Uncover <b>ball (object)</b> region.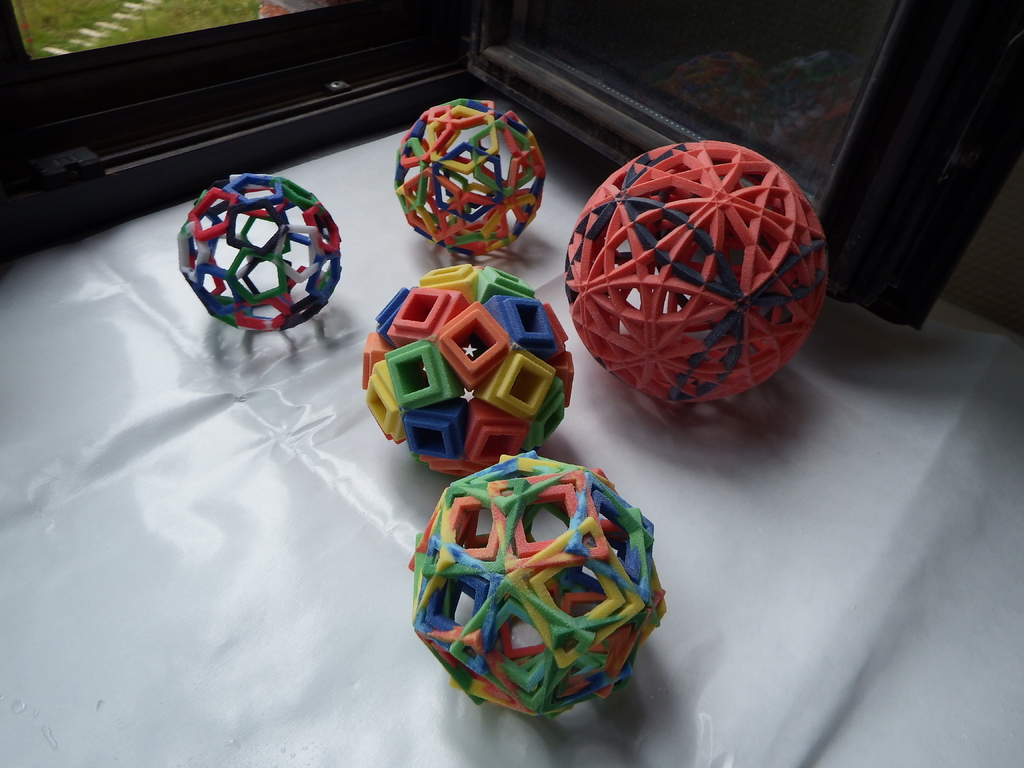
Uncovered: x1=564, y1=140, x2=827, y2=405.
